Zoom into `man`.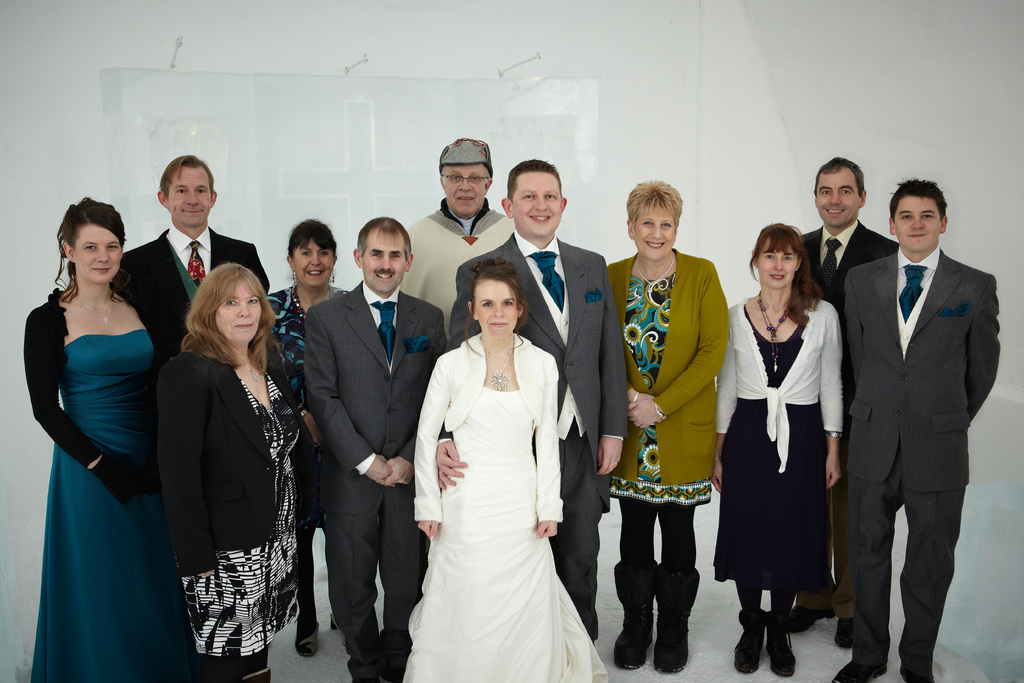
Zoom target: box(397, 135, 517, 352).
